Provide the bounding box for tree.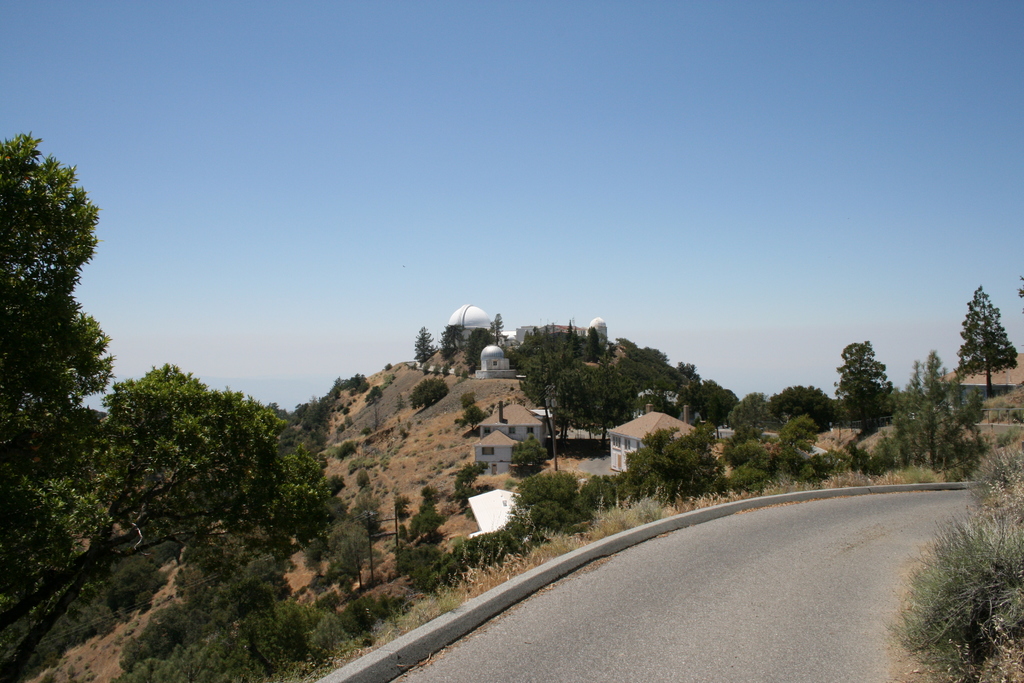
left=560, top=352, right=641, bottom=462.
